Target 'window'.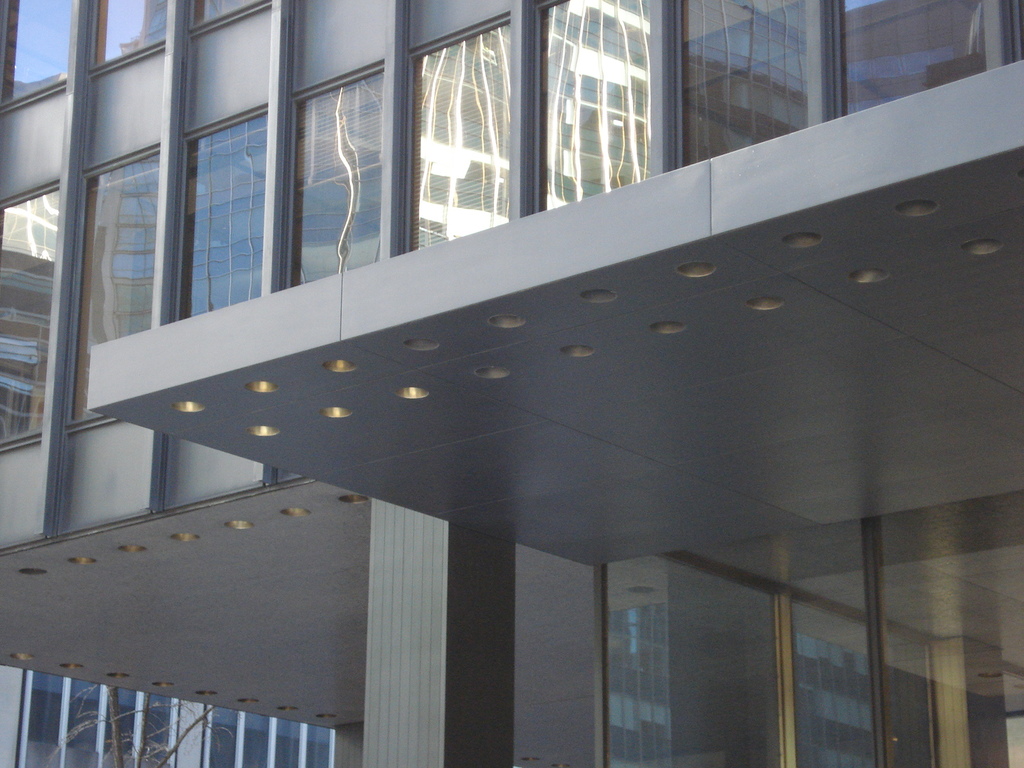
Target region: crop(680, 0, 821, 163).
